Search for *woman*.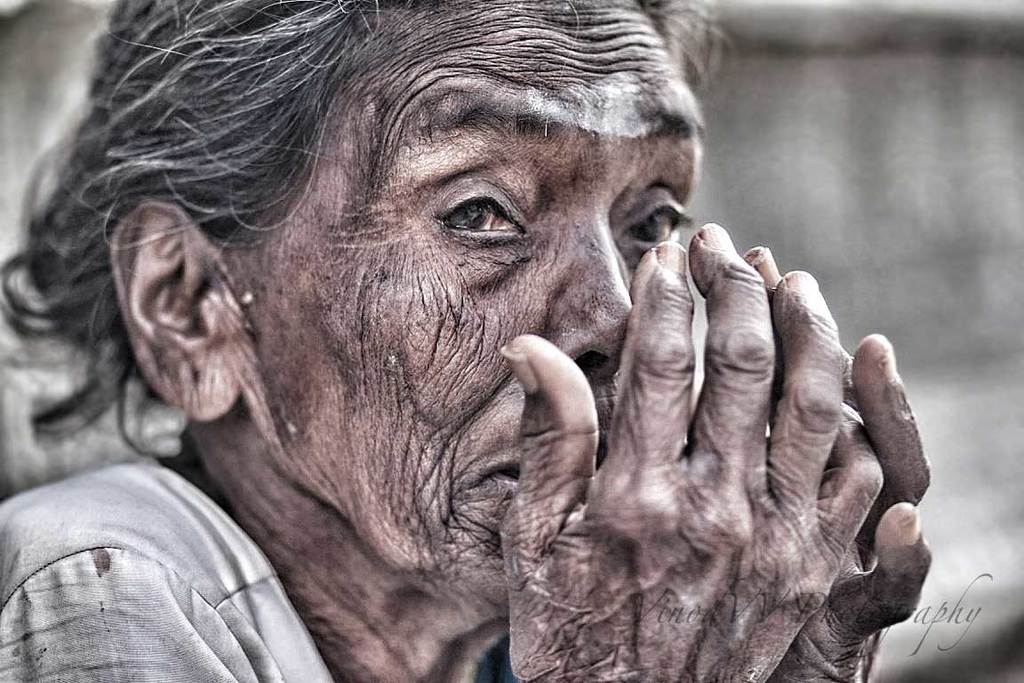
Found at (71, 7, 774, 671).
